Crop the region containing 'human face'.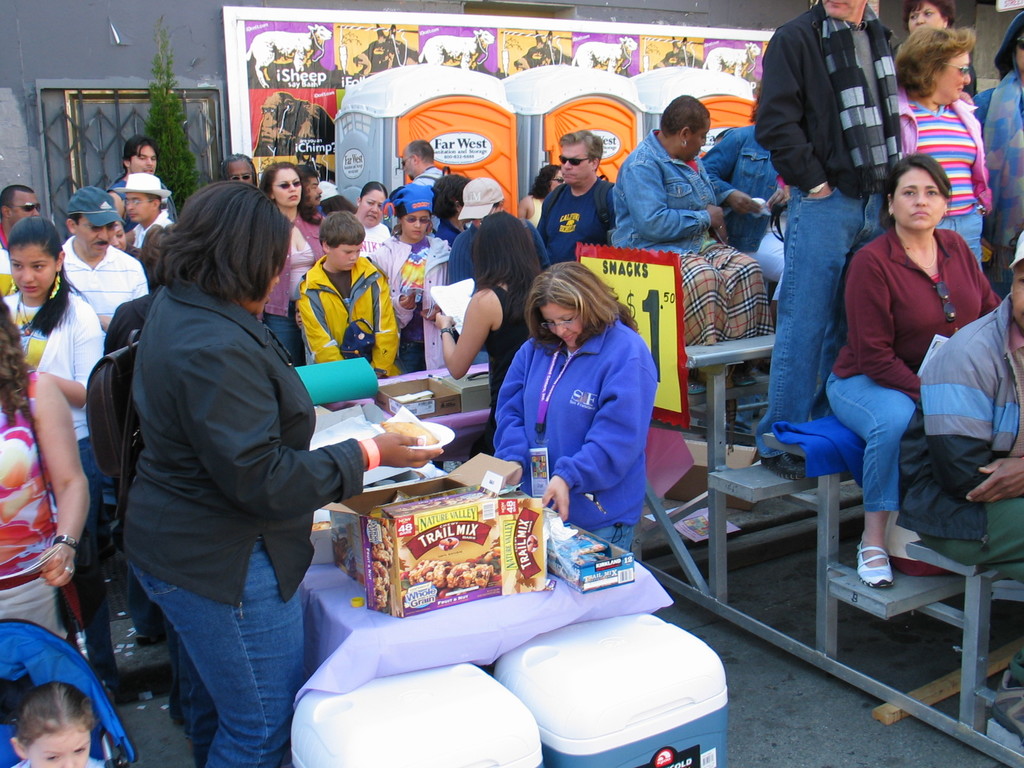
Crop region: (911, 4, 946, 33).
